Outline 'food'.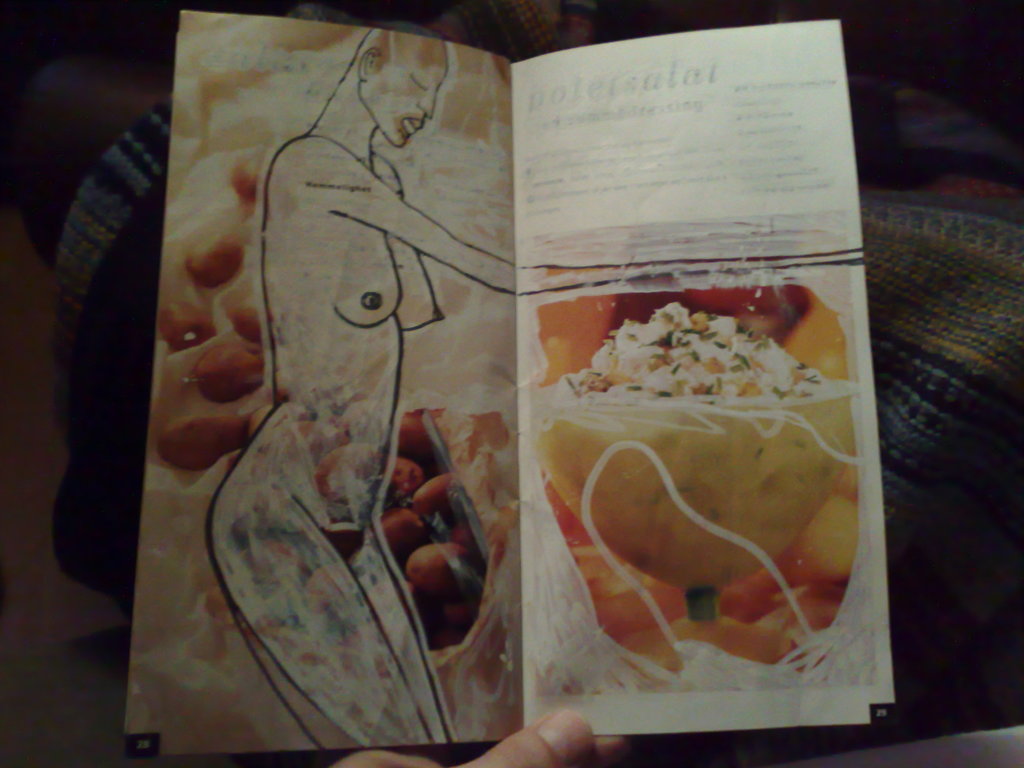
Outline: locate(154, 298, 212, 356).
